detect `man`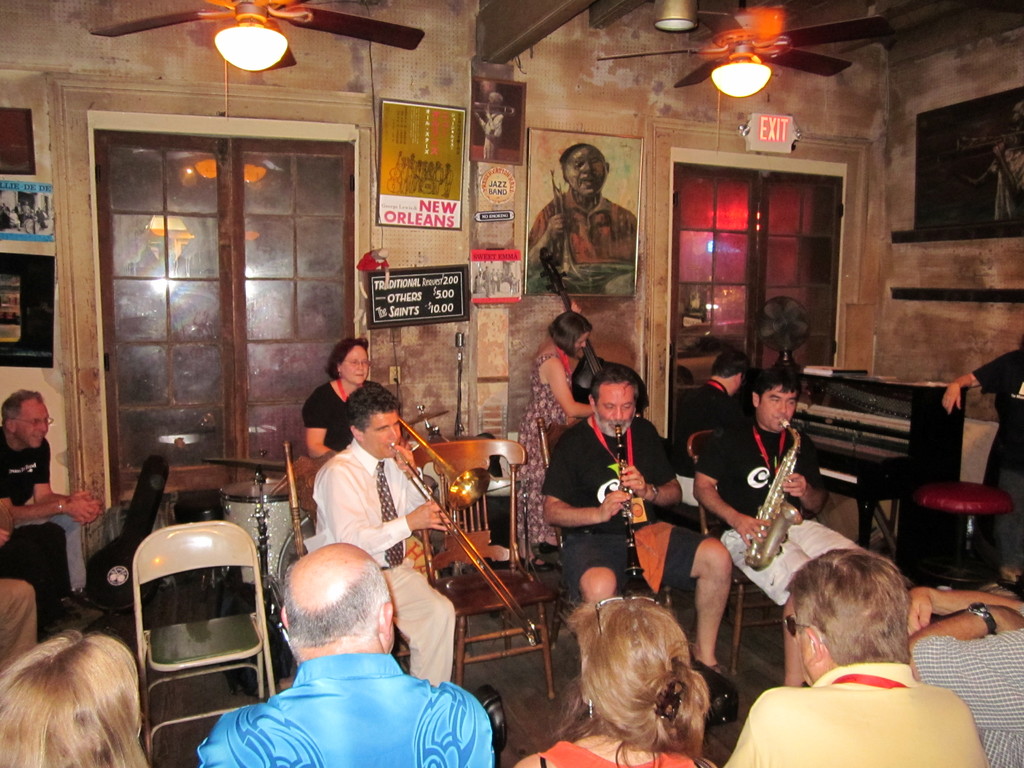
left=525, top=143, right=637, bottom=269
